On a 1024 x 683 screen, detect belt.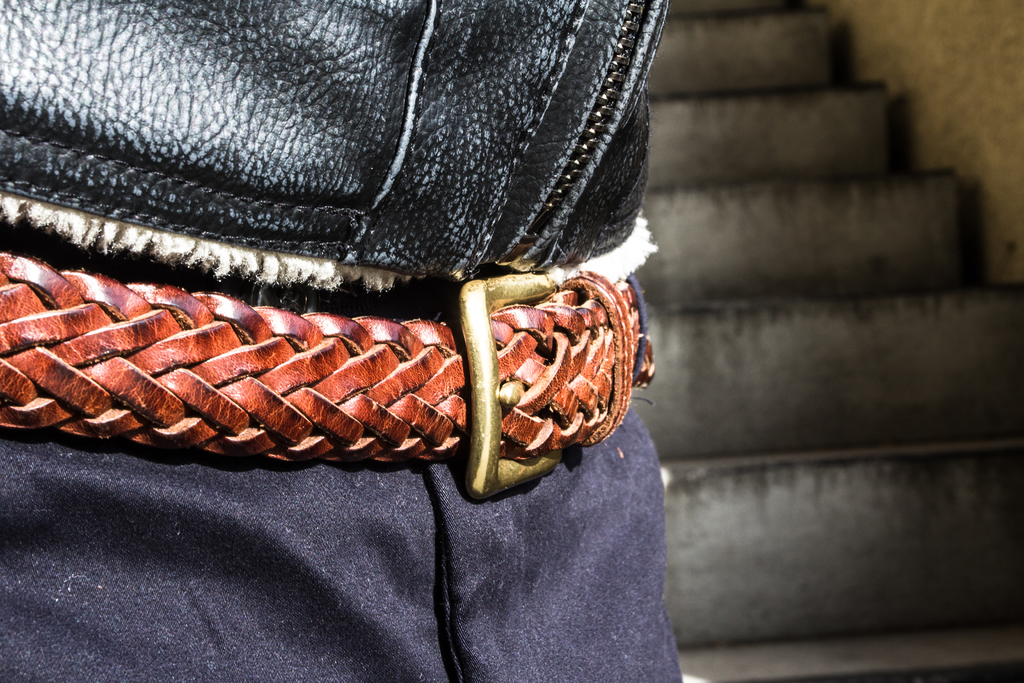
(0, 272, 653, 497).
